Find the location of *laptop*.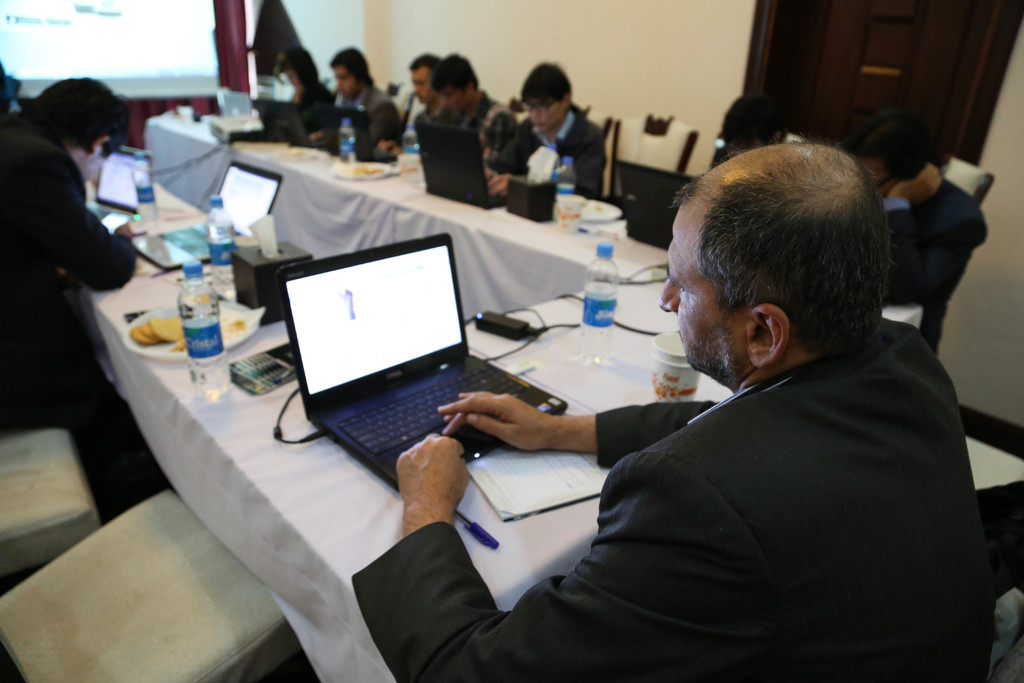
Location: (131,162,281,276).
